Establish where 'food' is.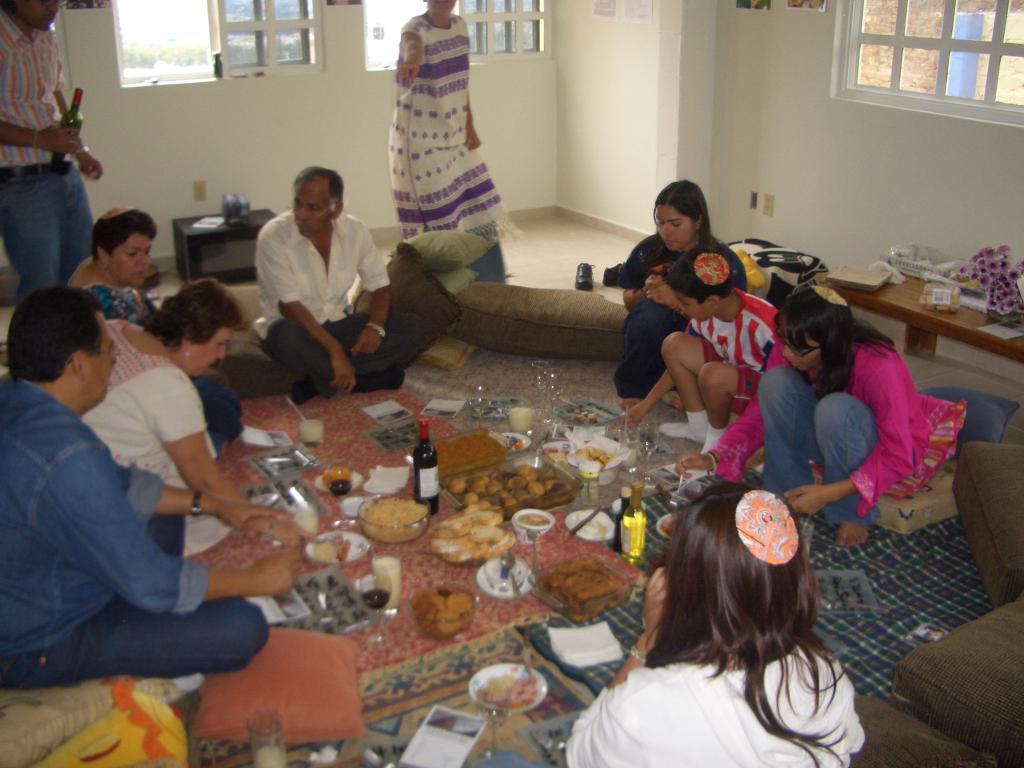
Established at select_region(312, 532, 360, 559).
